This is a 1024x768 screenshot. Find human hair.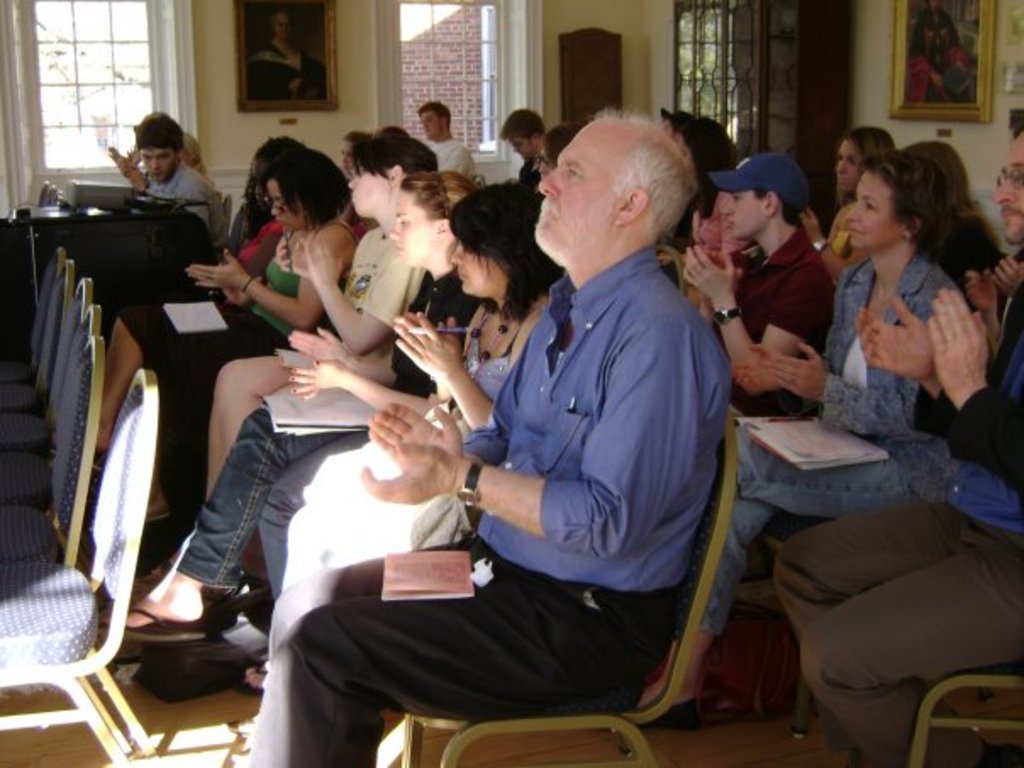
Bounding box: crop(134, 109, 185, 158).
